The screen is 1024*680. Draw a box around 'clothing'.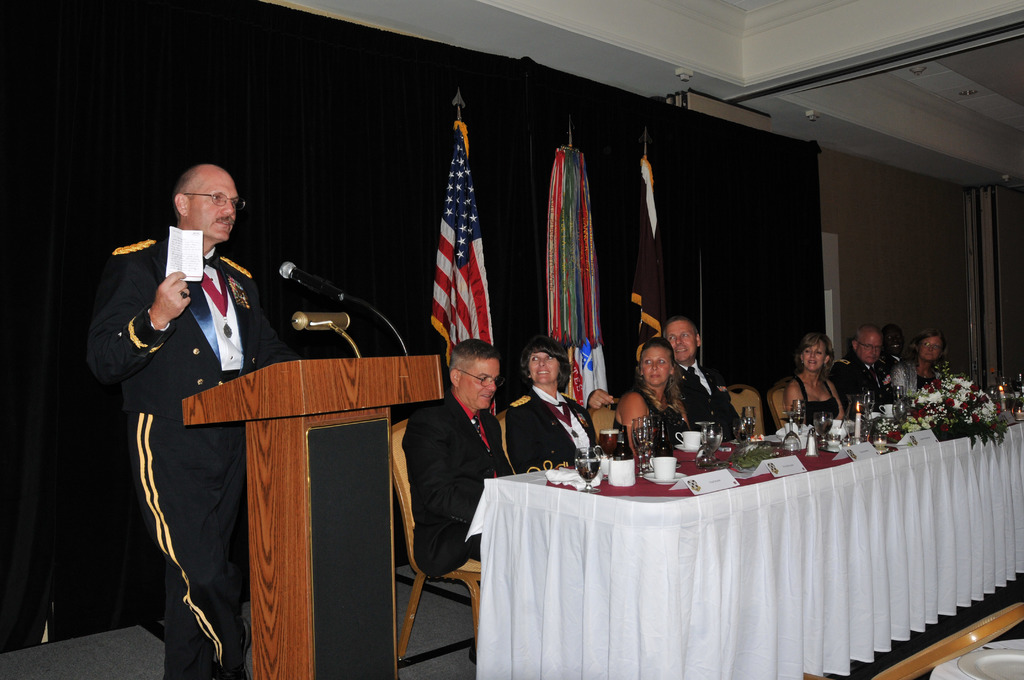
500:393:604:476.
